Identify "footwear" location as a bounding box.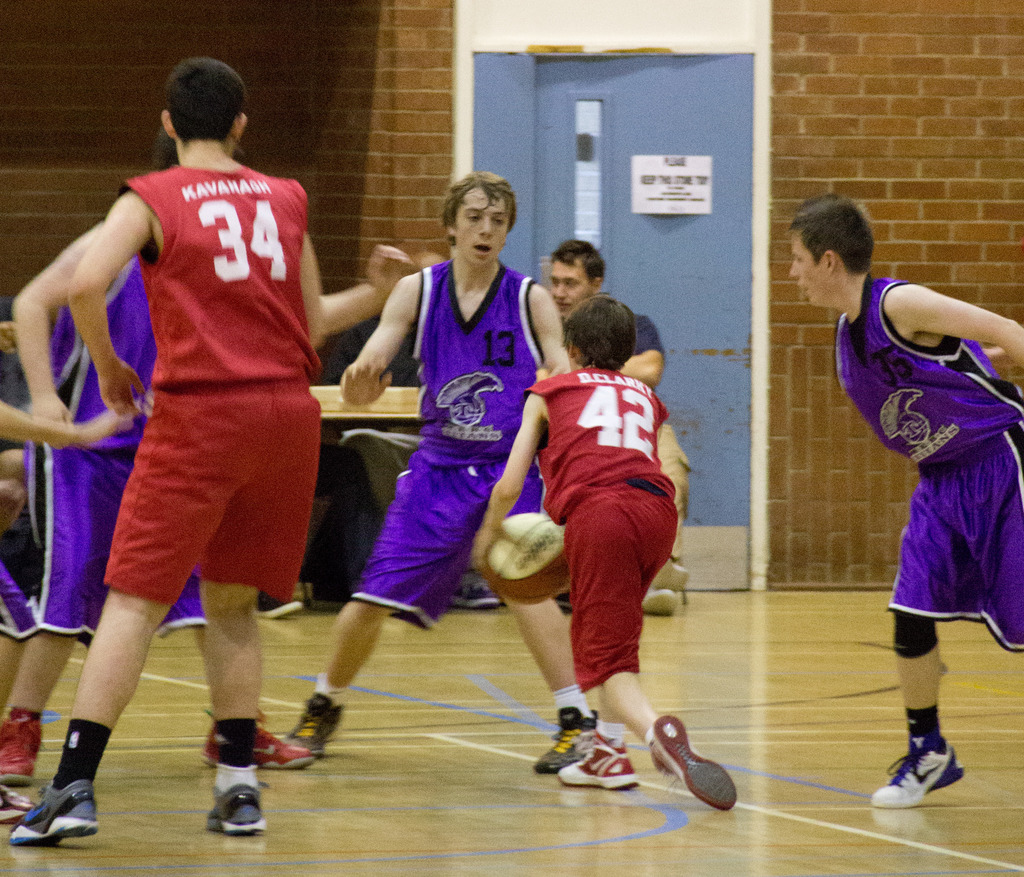
[558, 729, 639, 791].
